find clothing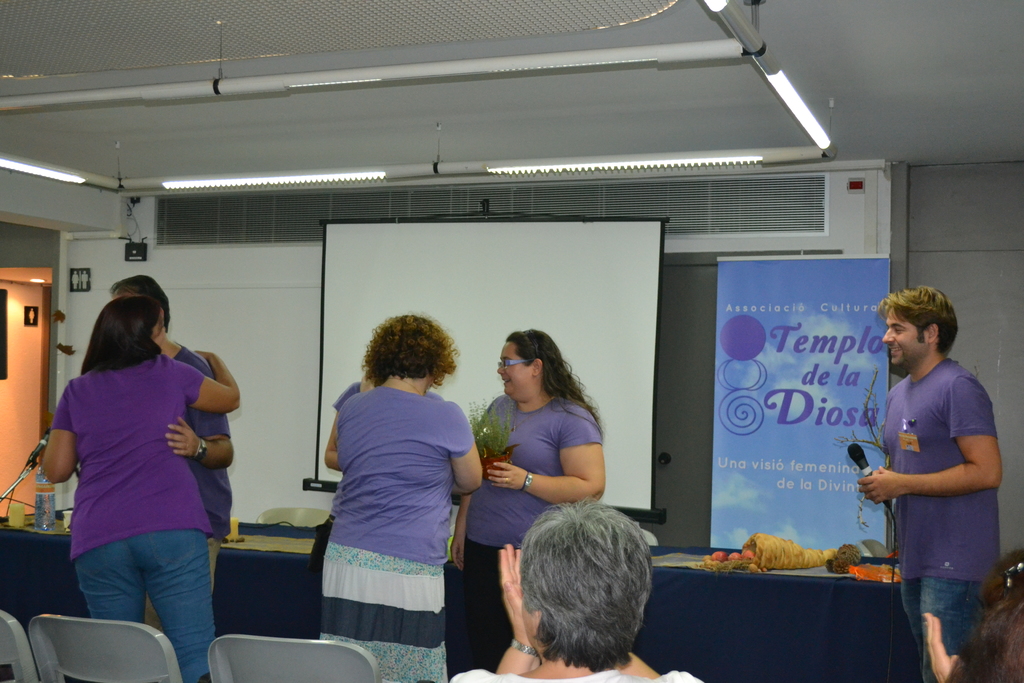
47/349/210/682
